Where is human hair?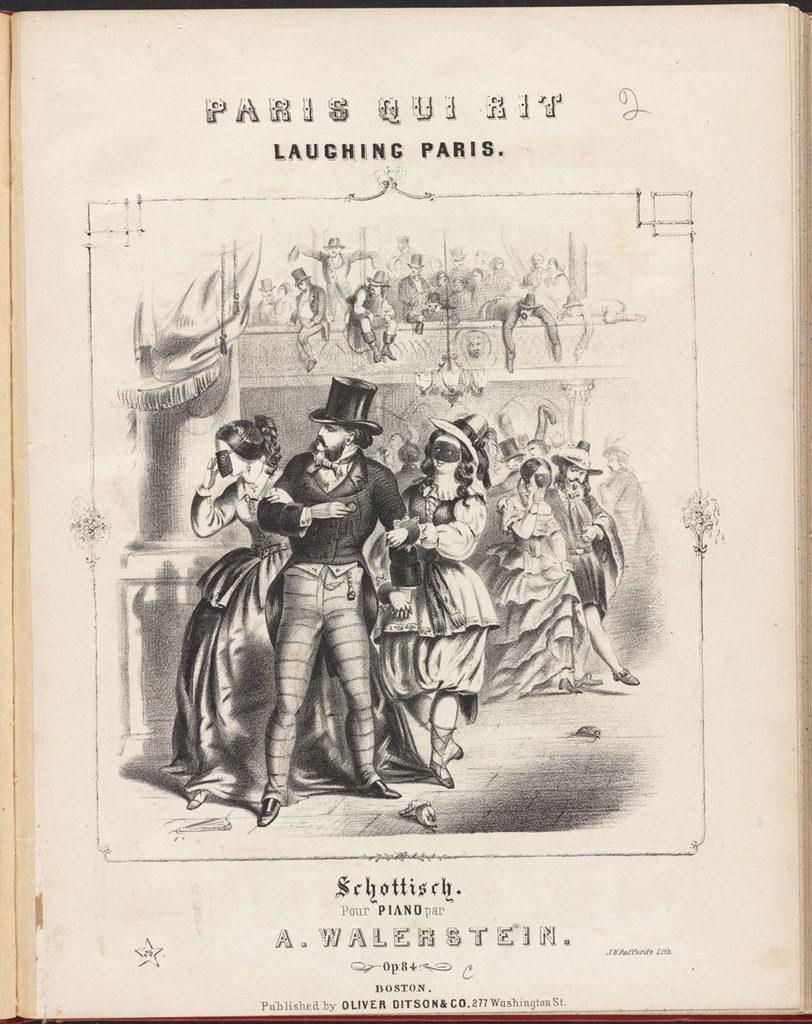
pyautogui.locateOnScreen(342, 428, 374, 449).
